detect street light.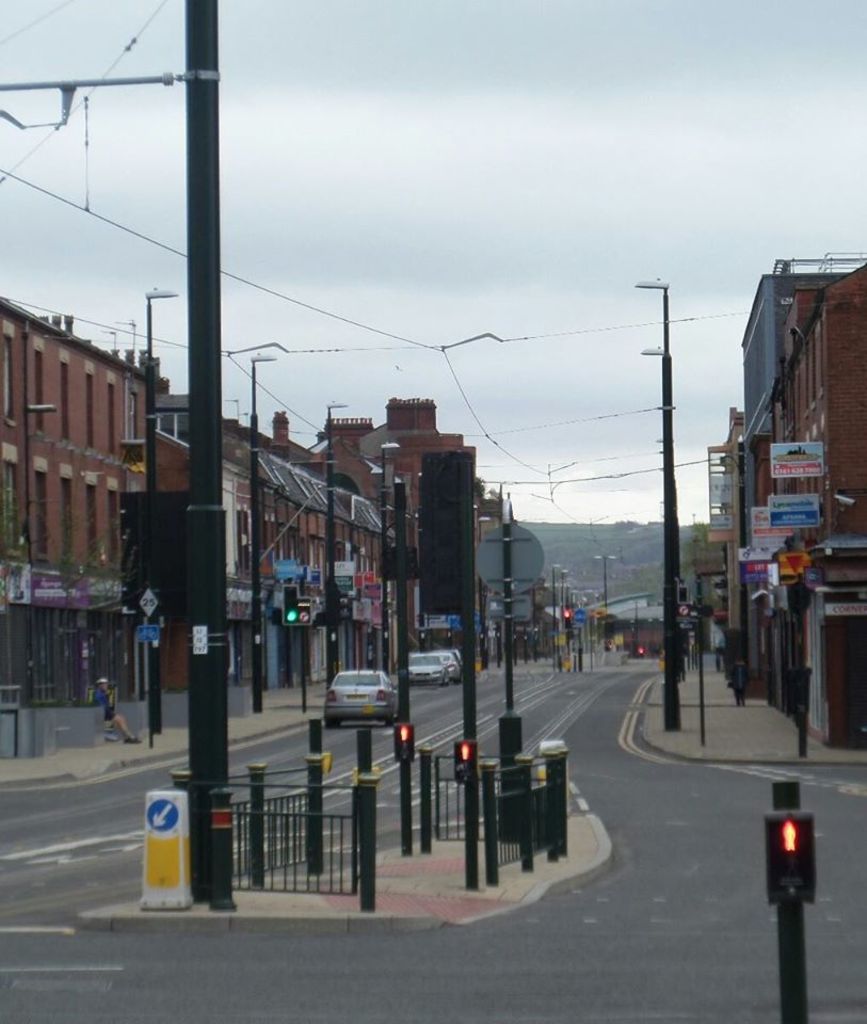
Detected at (left=641, top=343, right=673, bottom=356).
